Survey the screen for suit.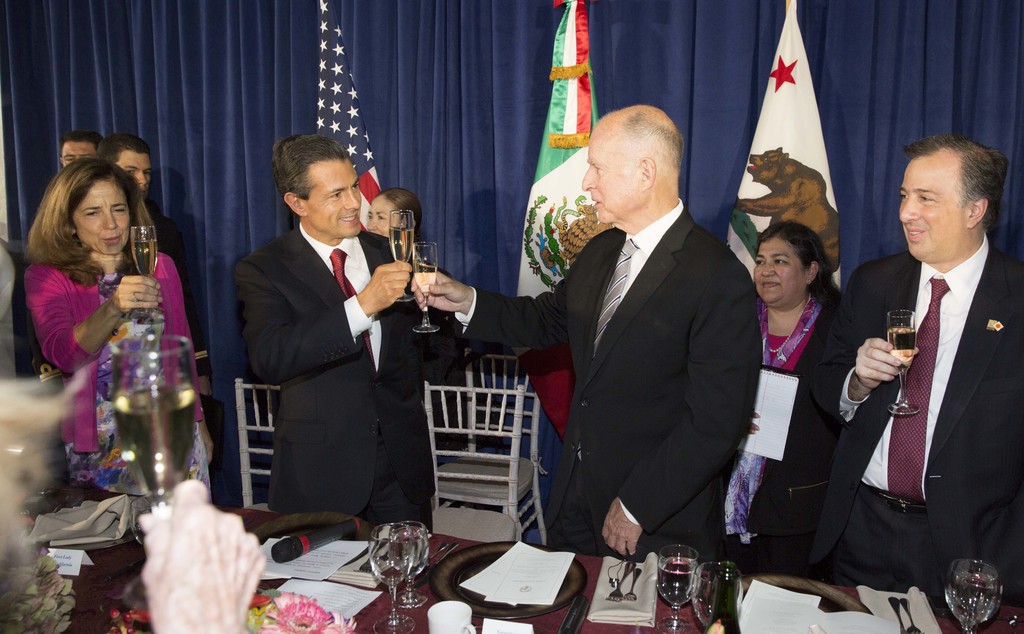
Survey found: x1=238, y1=222, x2=467, y2=531.
